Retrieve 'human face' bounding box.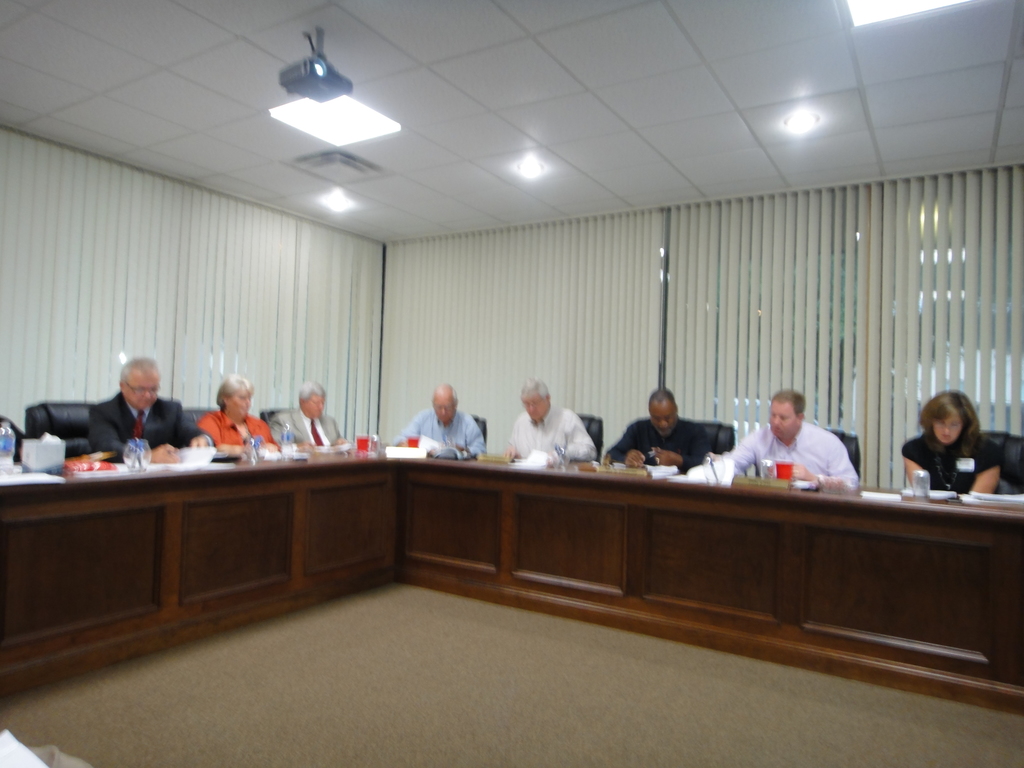
Bounding box: (769,400,795,440).
